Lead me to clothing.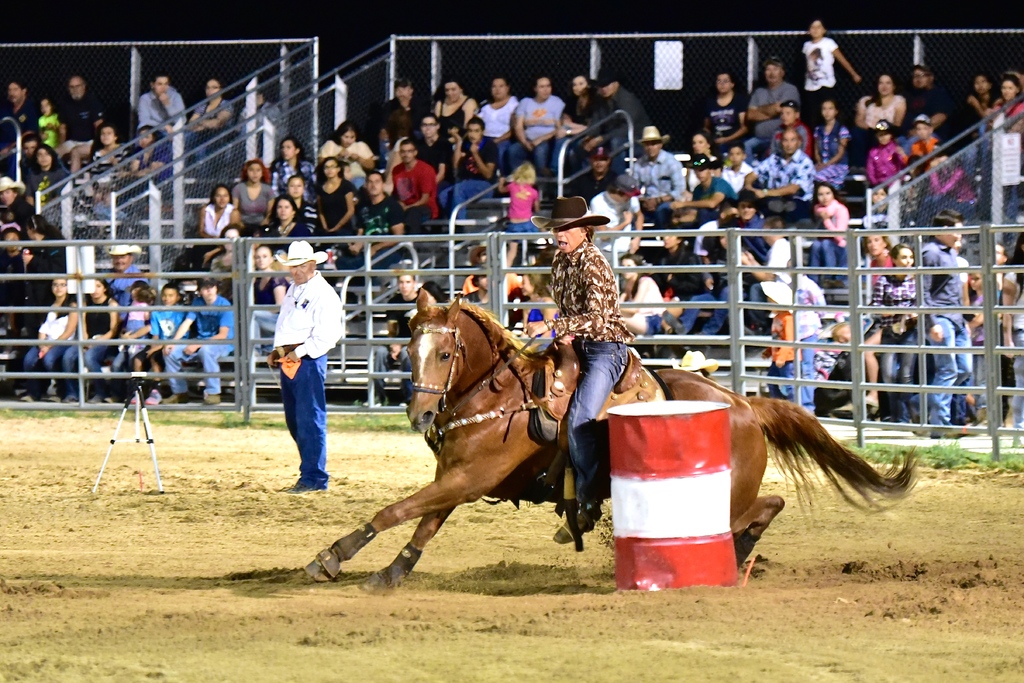
Lead to locate(268, 258, 337, 497).
